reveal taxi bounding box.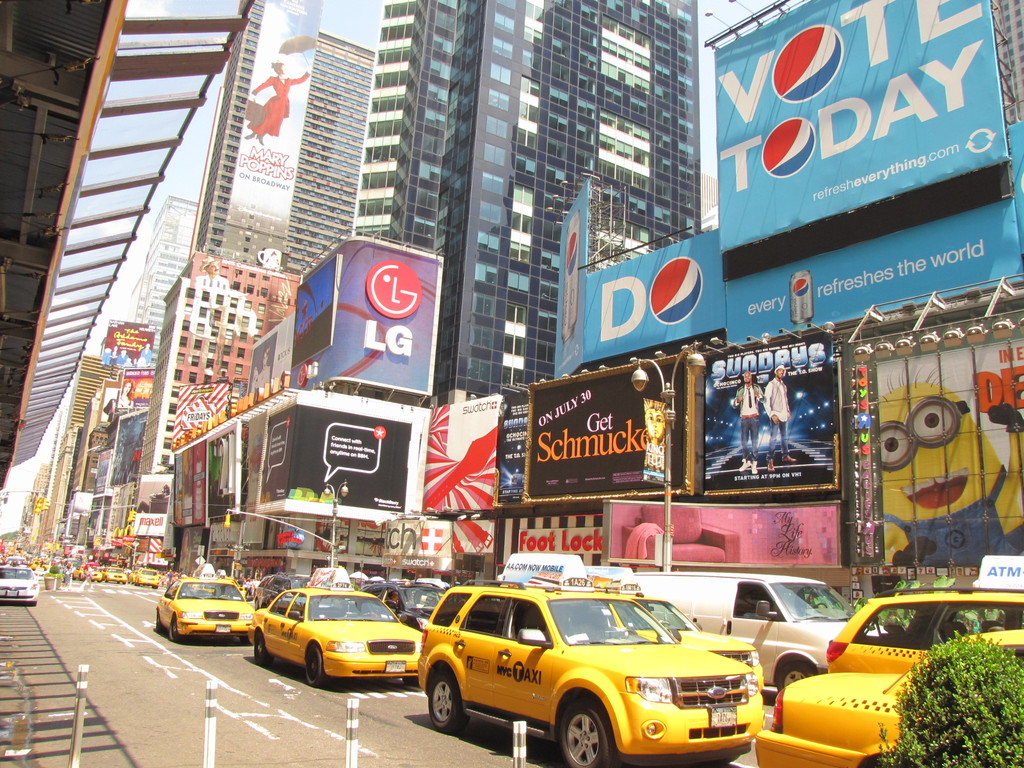
Revealed: x1=136 y1=566 x2=161 y2=584.
